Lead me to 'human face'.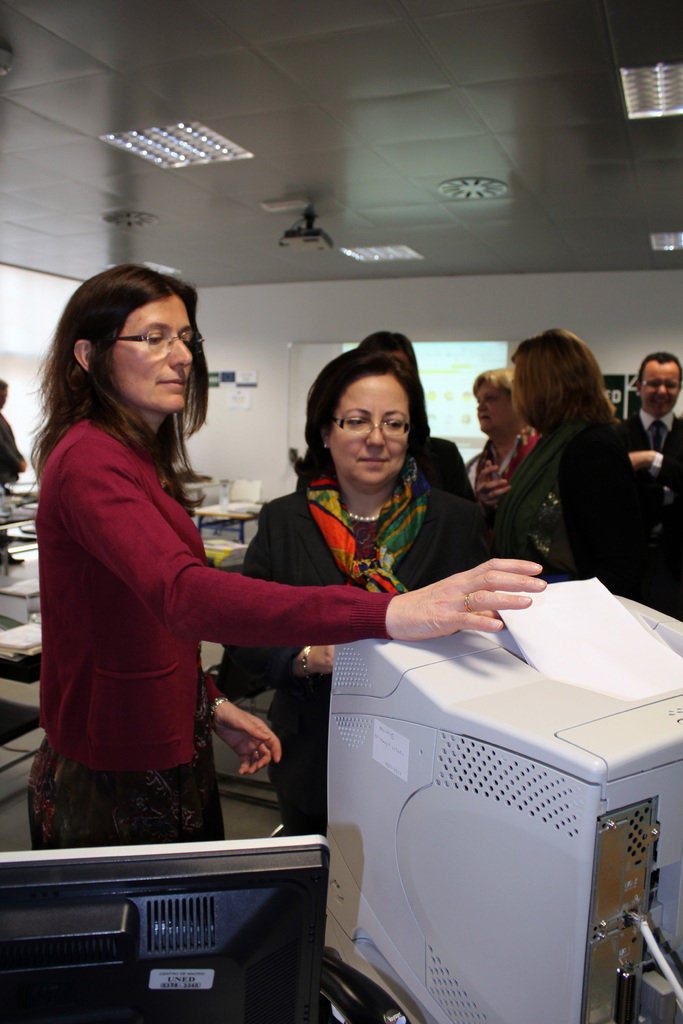
Lead to BBox(327, 378, 409, 483).
